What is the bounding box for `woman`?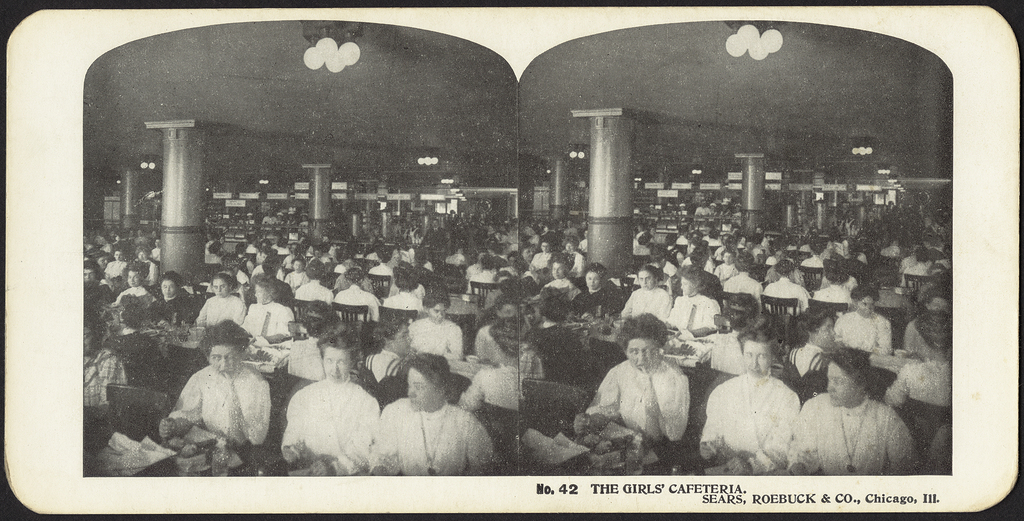
{"x1": 455, "y1": 316, "x2": 532, "y2": 410}.
